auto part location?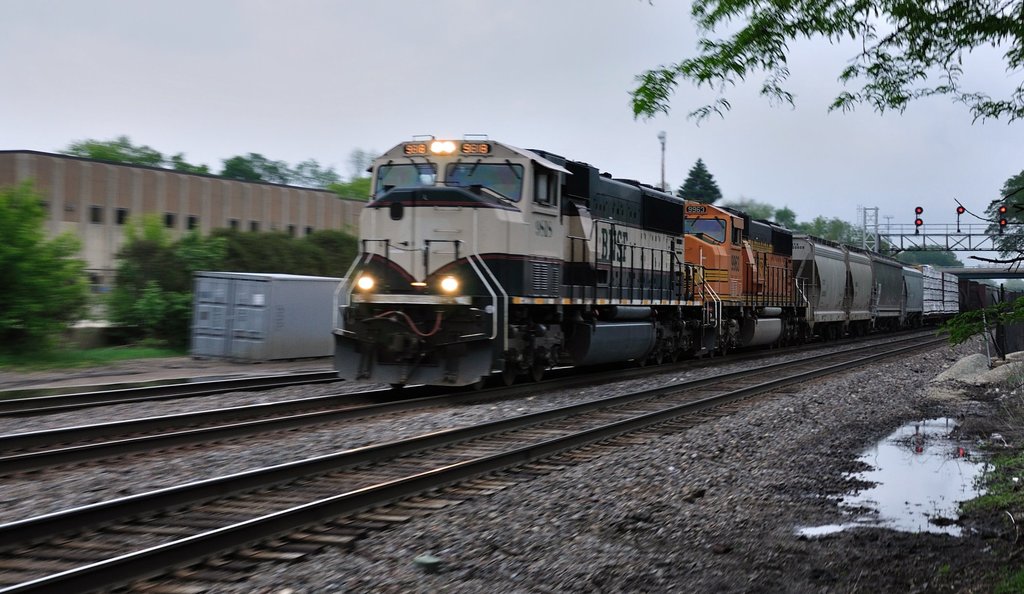
left=438, top=273, right=461, bottom=293
